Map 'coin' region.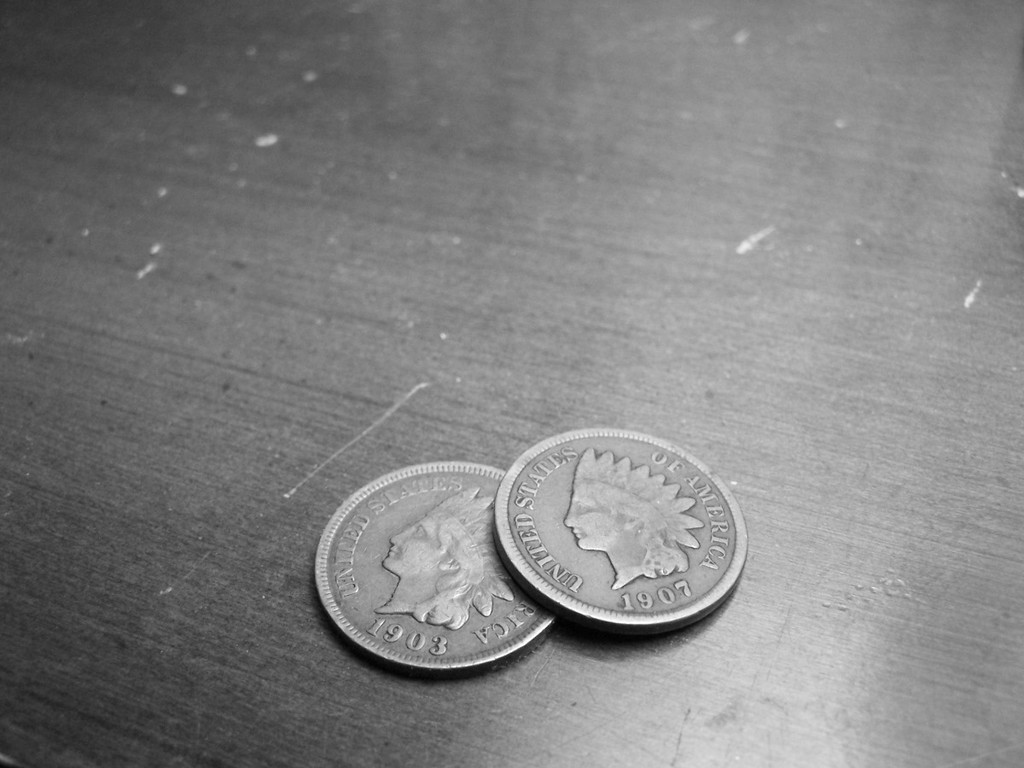
Mapped to {"x1": 492, "y1": 433, "x2": 745, "y2": 633}.
